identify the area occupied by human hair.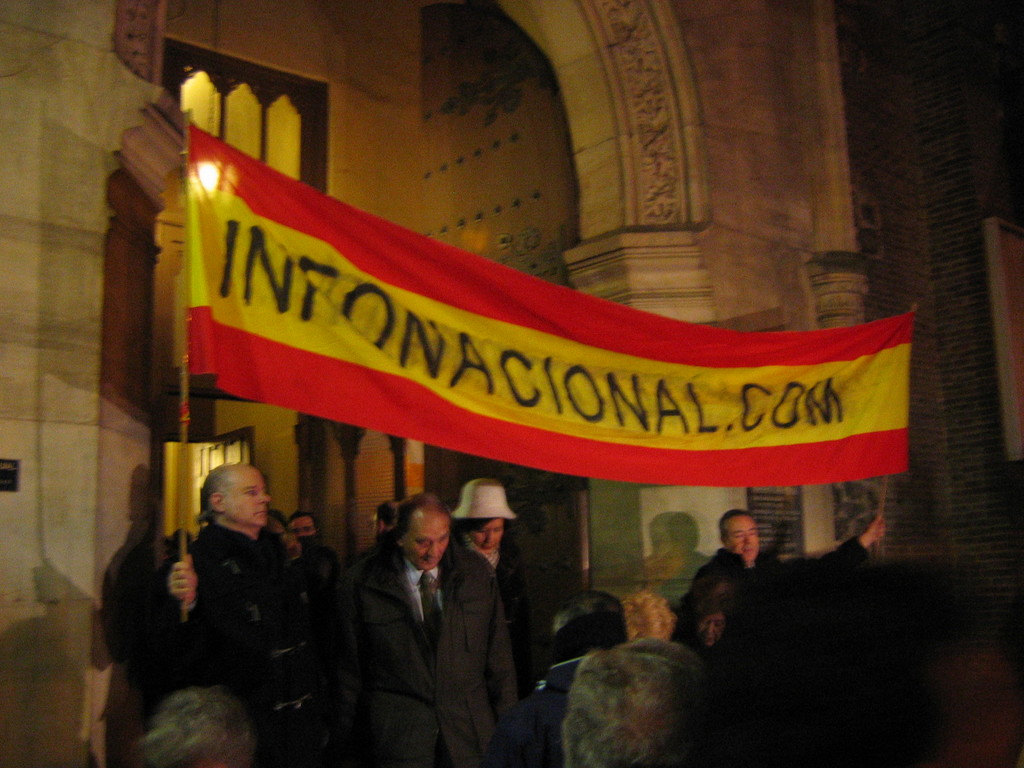
Area: bbox(717, 509, 755, 548).
